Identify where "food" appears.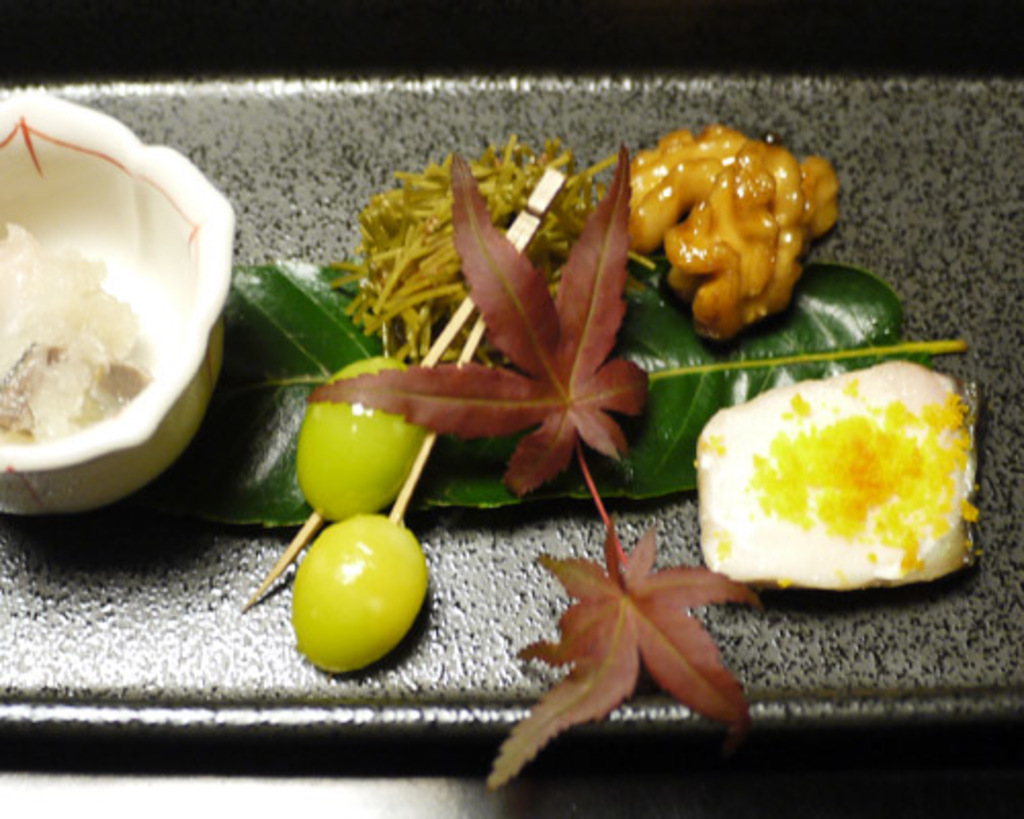
Appears at 600/119/850/338.
